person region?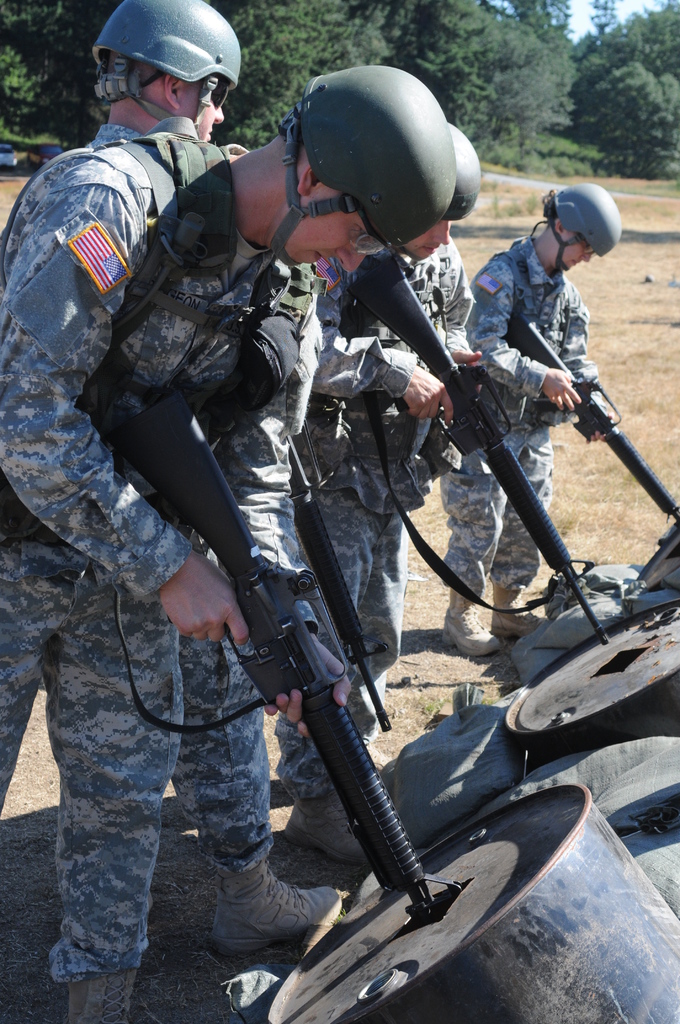
detection(91, 0, 357, 934)
